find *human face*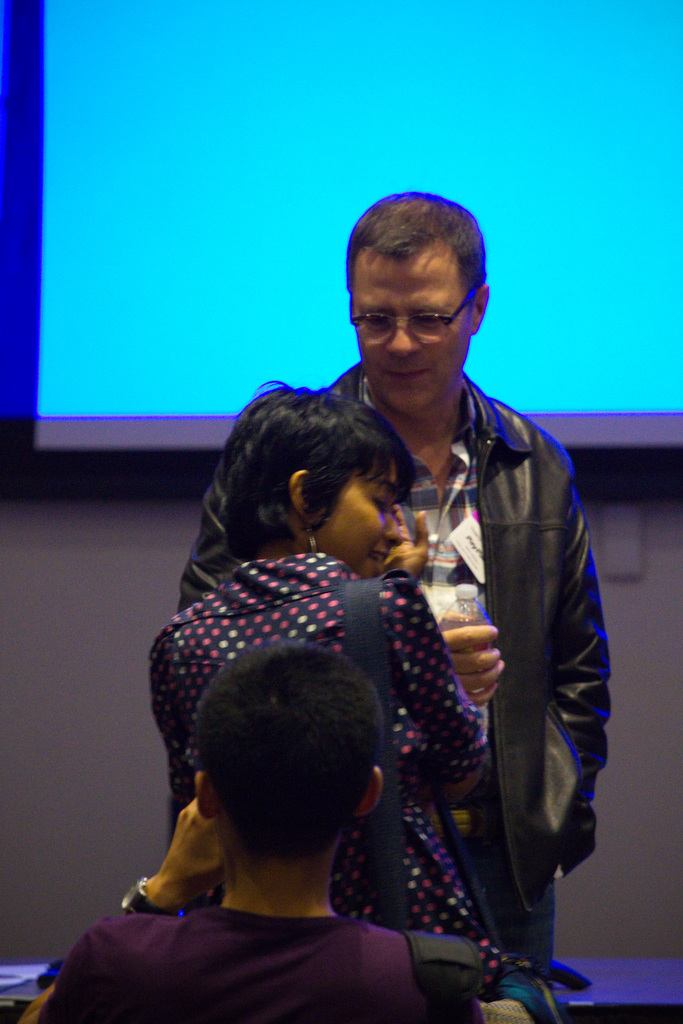
322,468,406,581
